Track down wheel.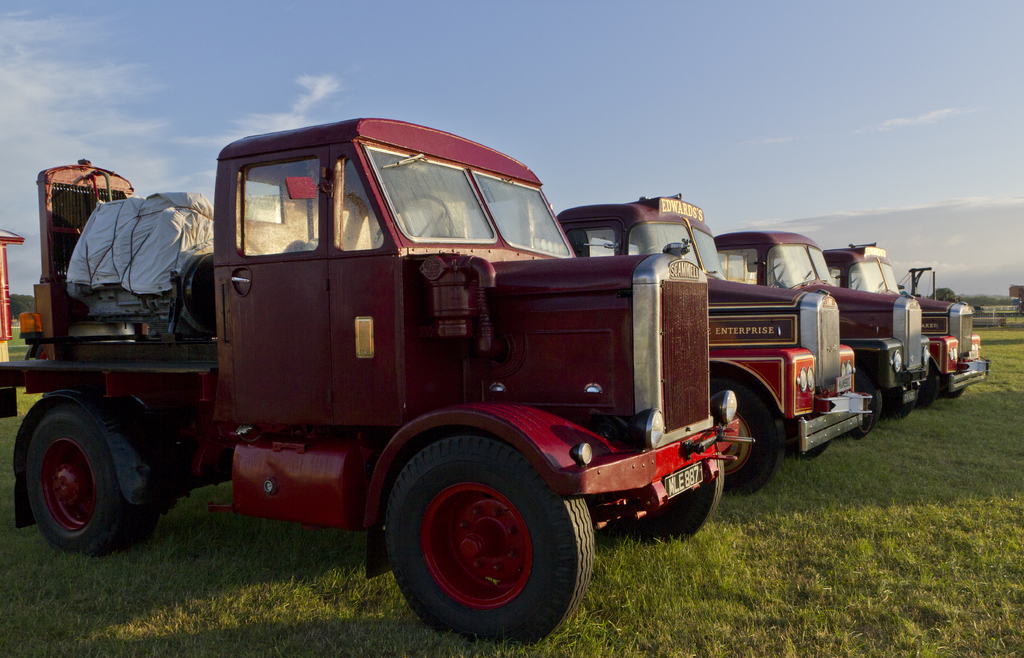
Tracked to left=893, top=398, right=915, bottom=421.
